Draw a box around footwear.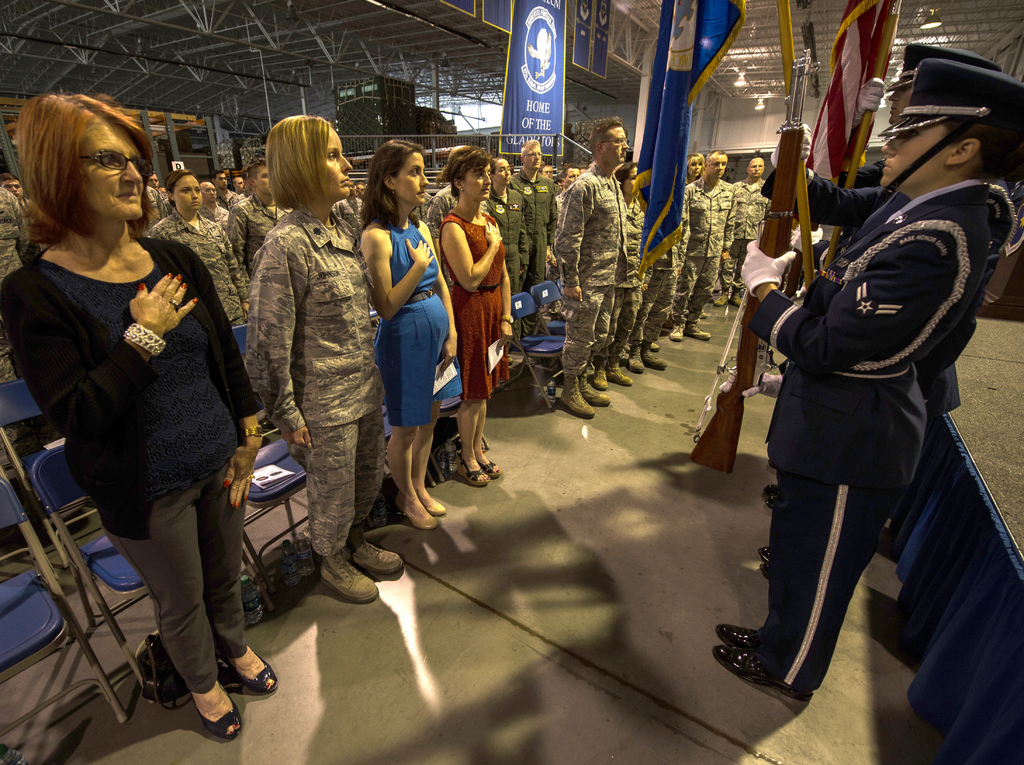
(left=317, top=551, right=387, bottom=601).
